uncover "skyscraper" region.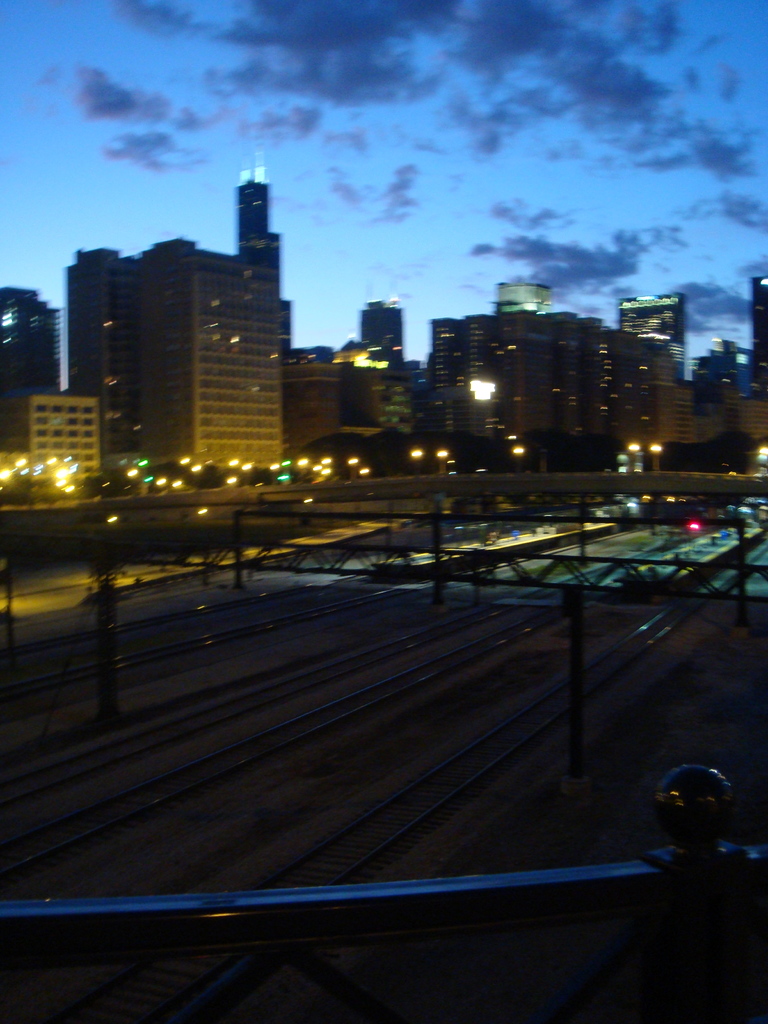
Uncovered: <bbox>50, 165, 322, 489</bbox>.
